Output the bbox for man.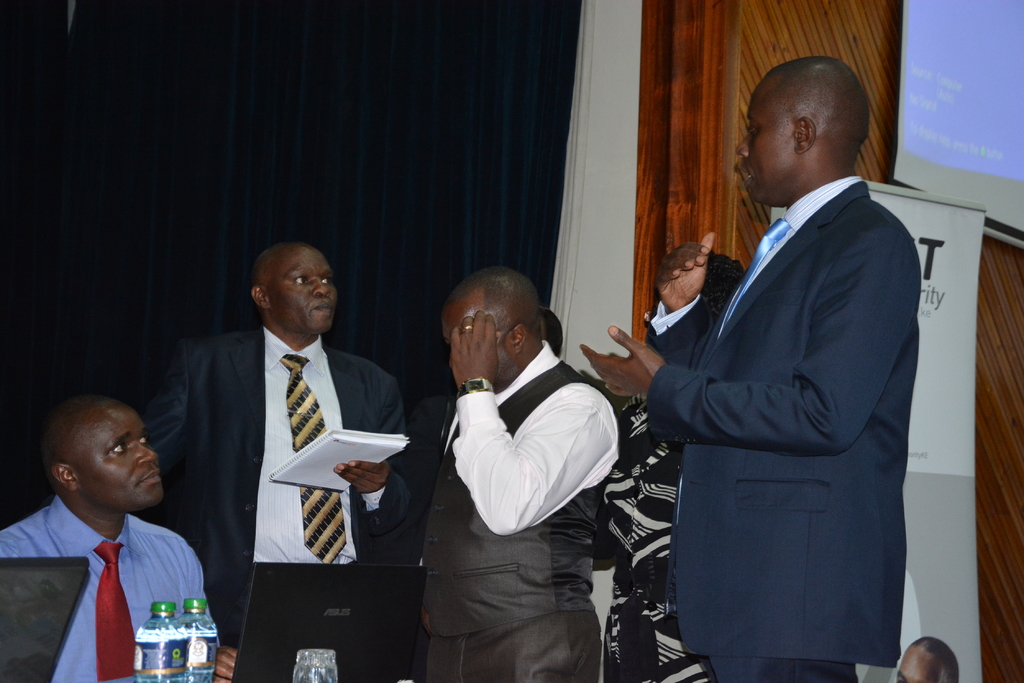
[413, 265, 627, 682].
